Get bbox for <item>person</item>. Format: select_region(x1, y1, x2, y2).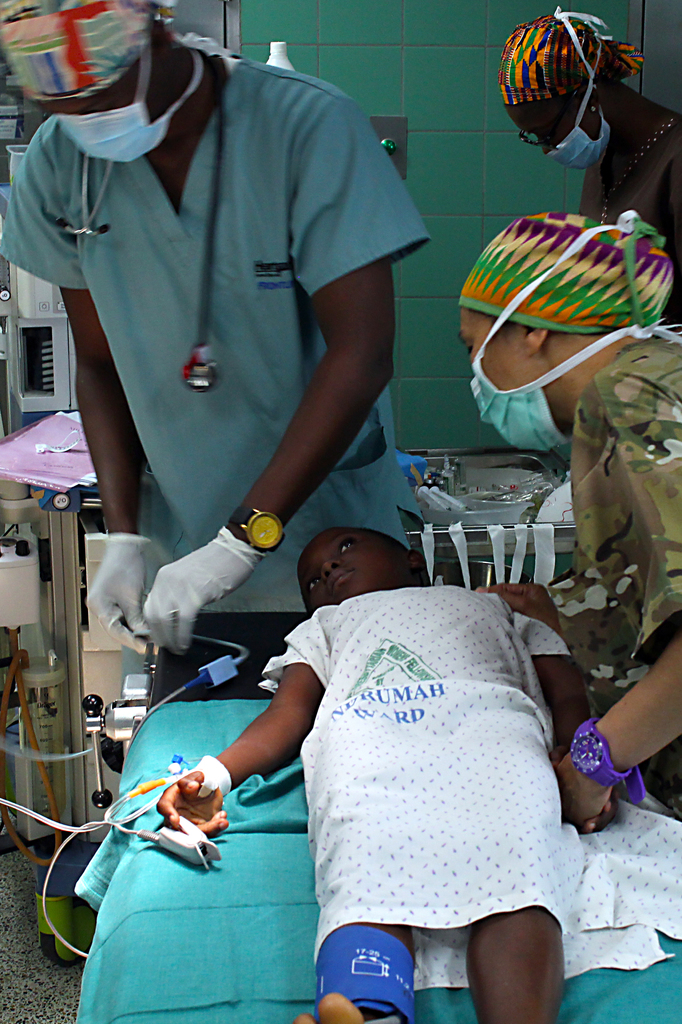
select_region(470, 214, 676, 801).
